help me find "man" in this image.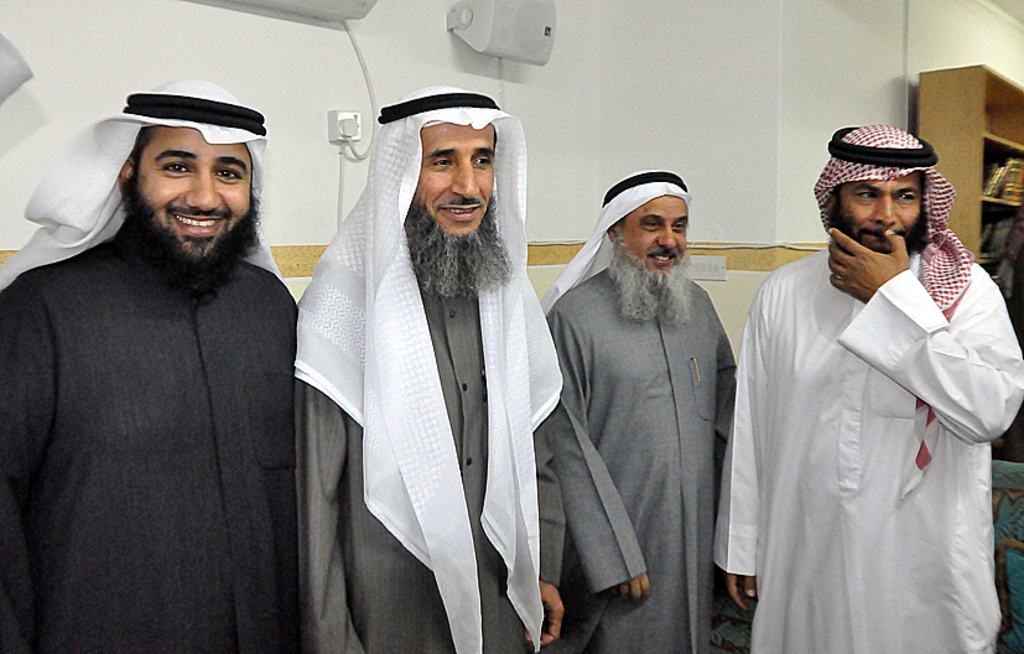
Found it: <region>284, 68, 581, 648</region>.
